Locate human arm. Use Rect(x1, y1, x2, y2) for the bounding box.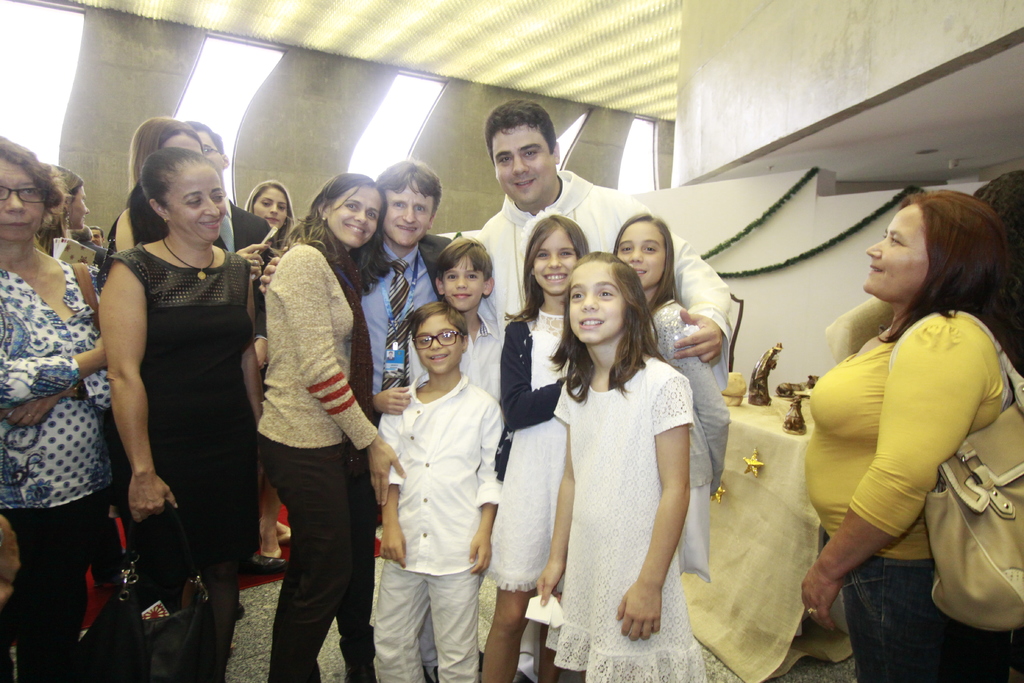
Rect(0, 363, 110, 427).
